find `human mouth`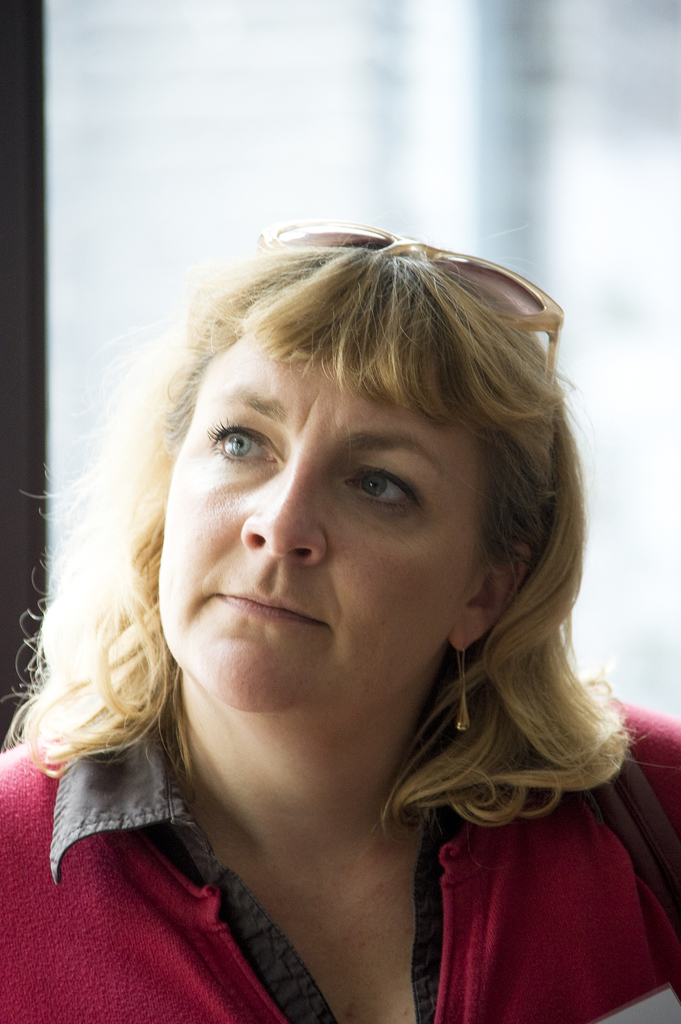
{"left": 220, "top": 589, "right": 326, "bottom": 626}
